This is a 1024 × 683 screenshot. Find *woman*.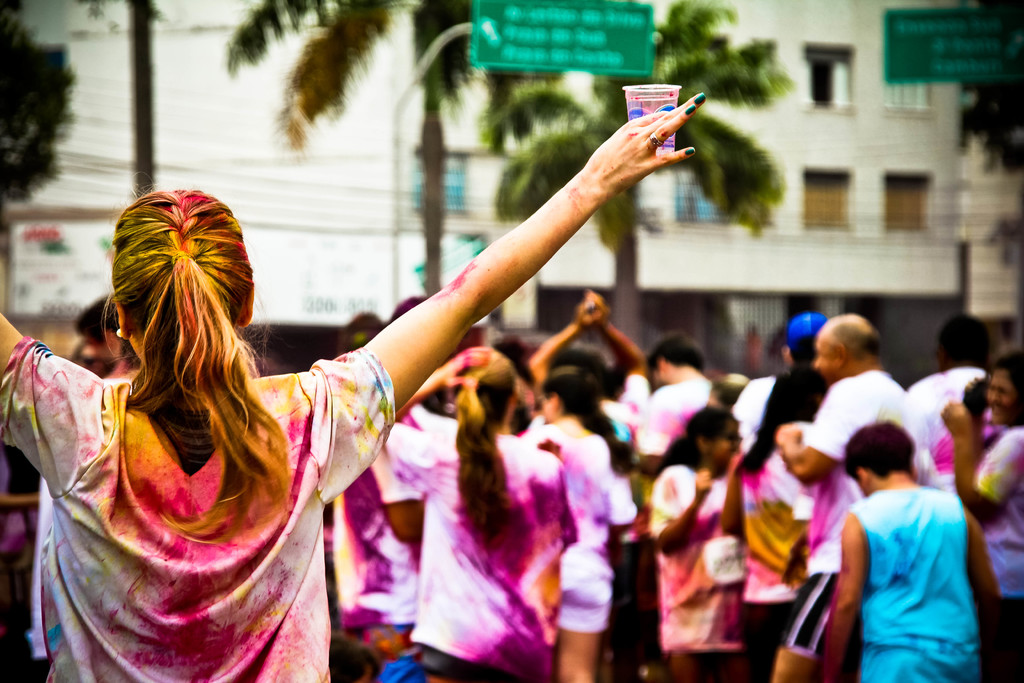
Bounding box: (x1=378, y1=350, x2=556, y2=682).
